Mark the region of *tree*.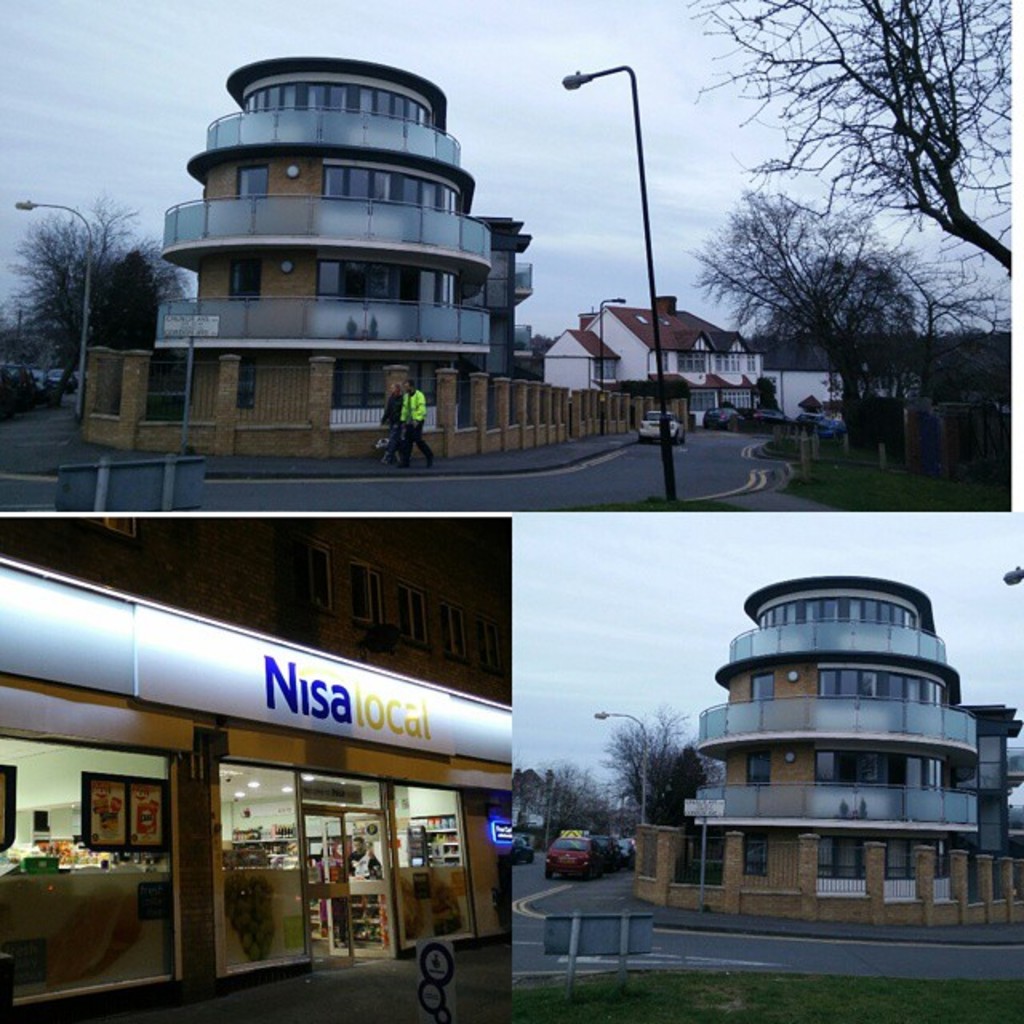
Region: [x1=595, y1=704, x2=704, y2=830].
